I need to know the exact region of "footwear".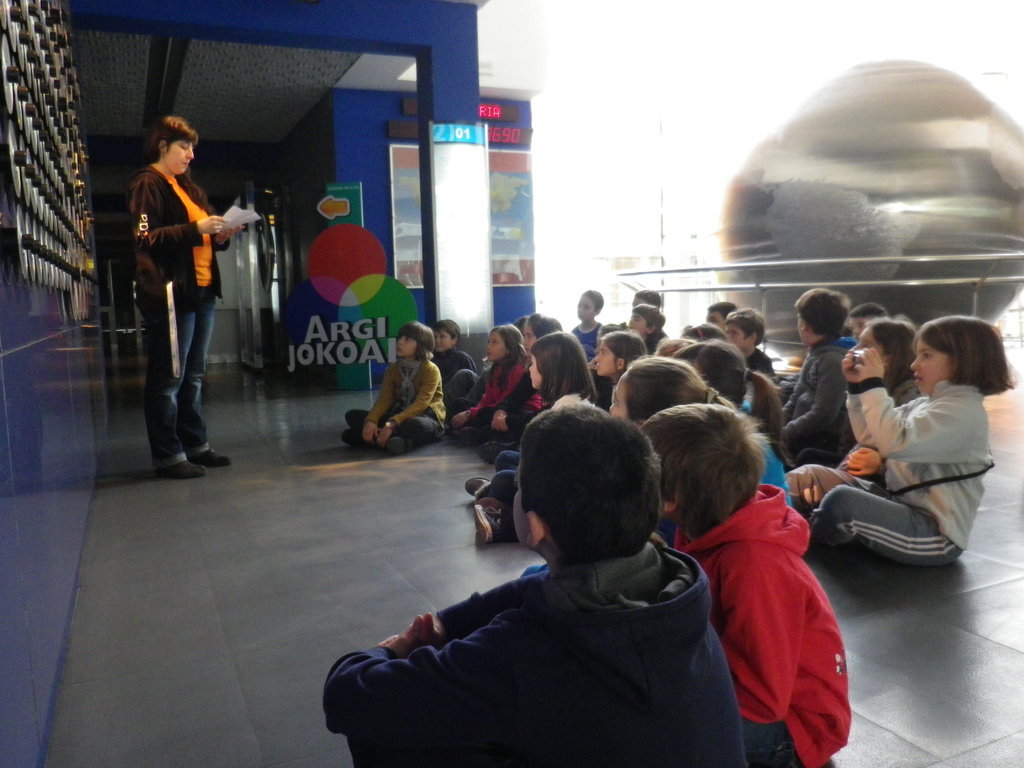
Region: BBox(456, 424, 474, 452).
